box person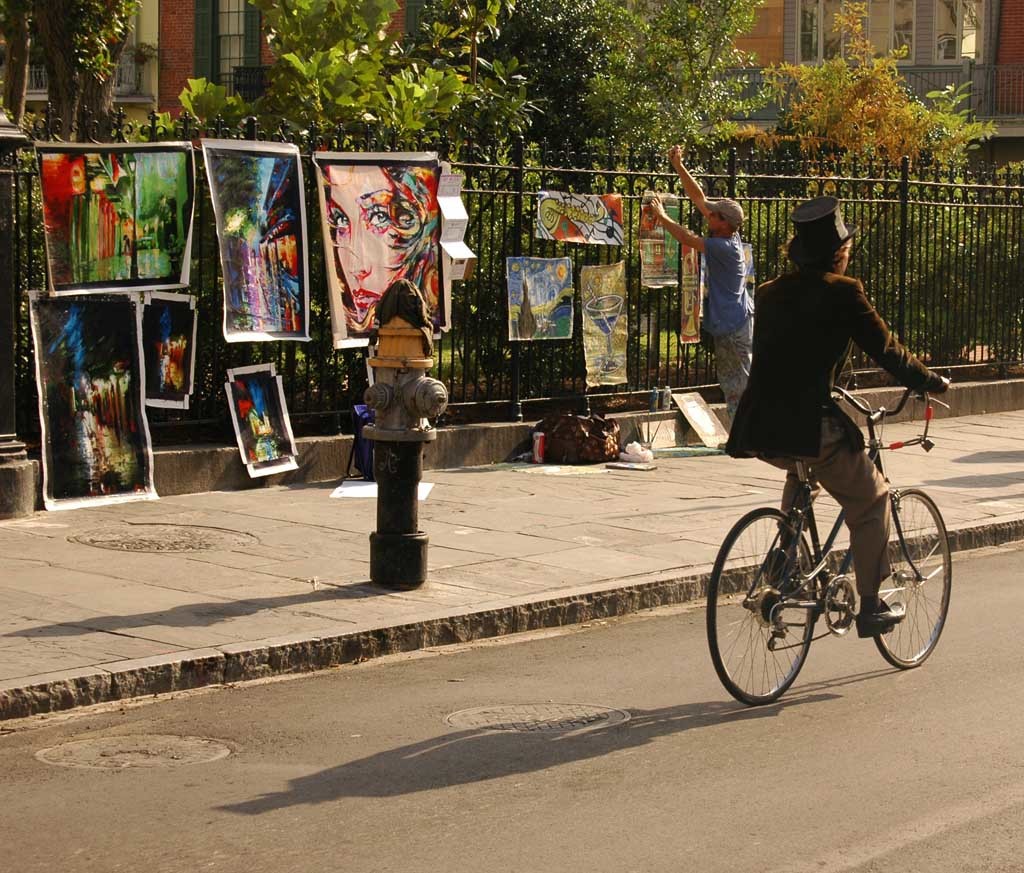
select_region(716, 228, 948, 670)
